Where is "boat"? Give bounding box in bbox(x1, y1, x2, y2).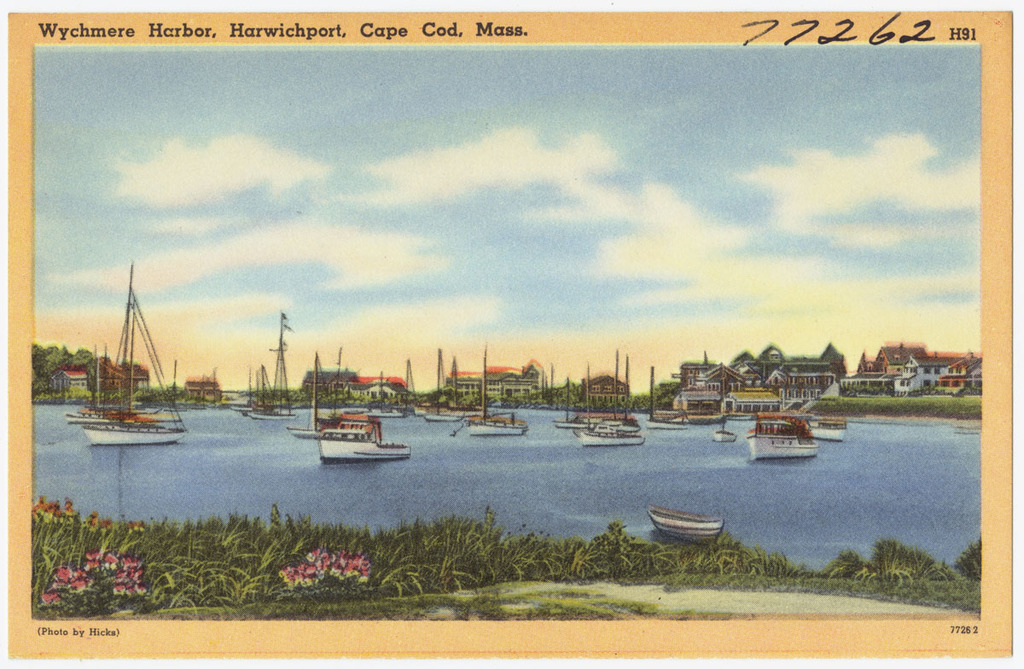
bbox(649, 369, 684, 426).
